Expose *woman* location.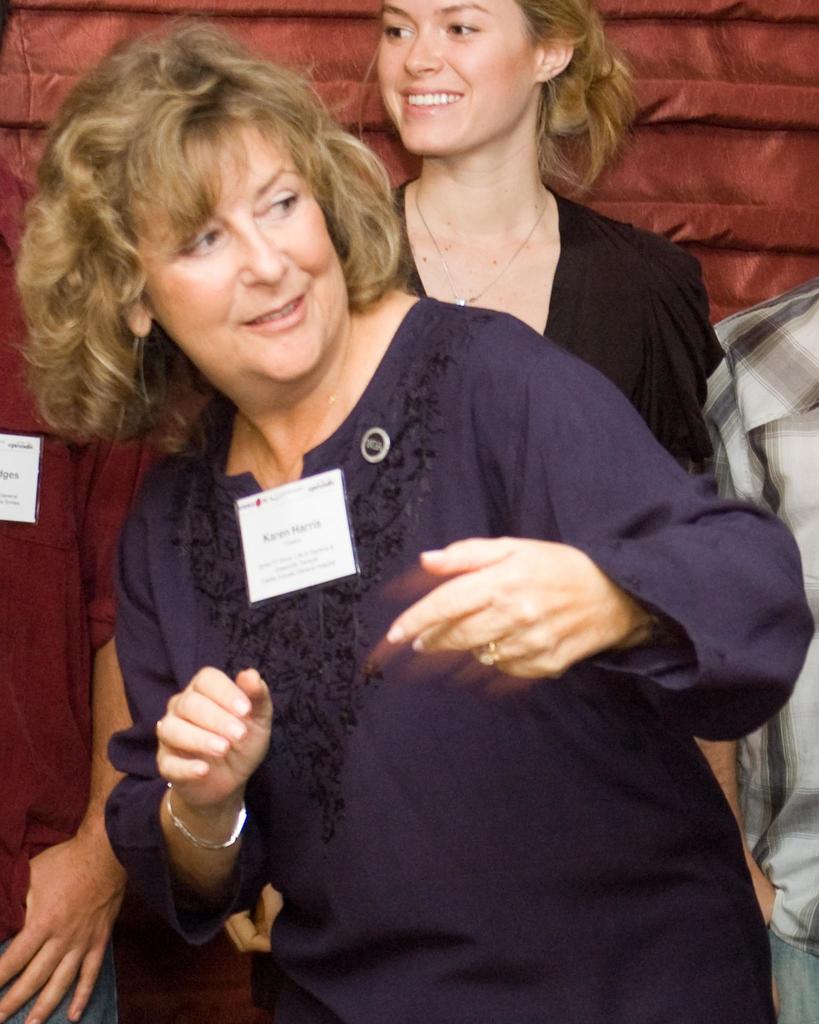
Exposed at <region>378, 0, 724, 494</region>.
